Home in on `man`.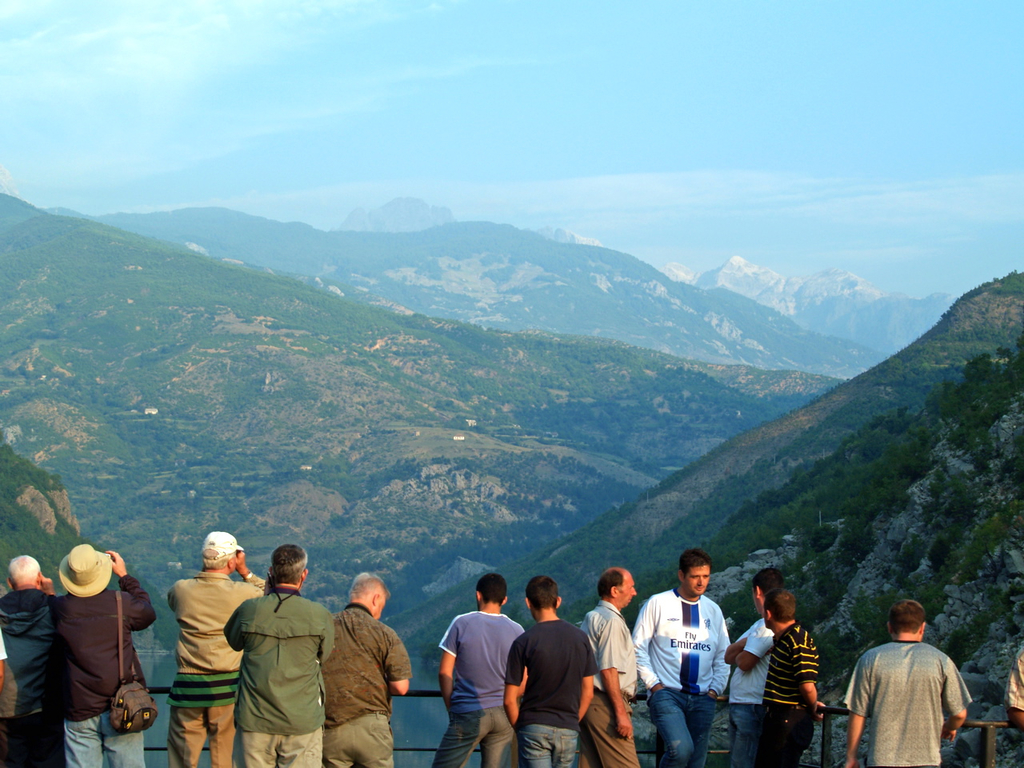
Homed in at box=[759, 588, 827, 767].
